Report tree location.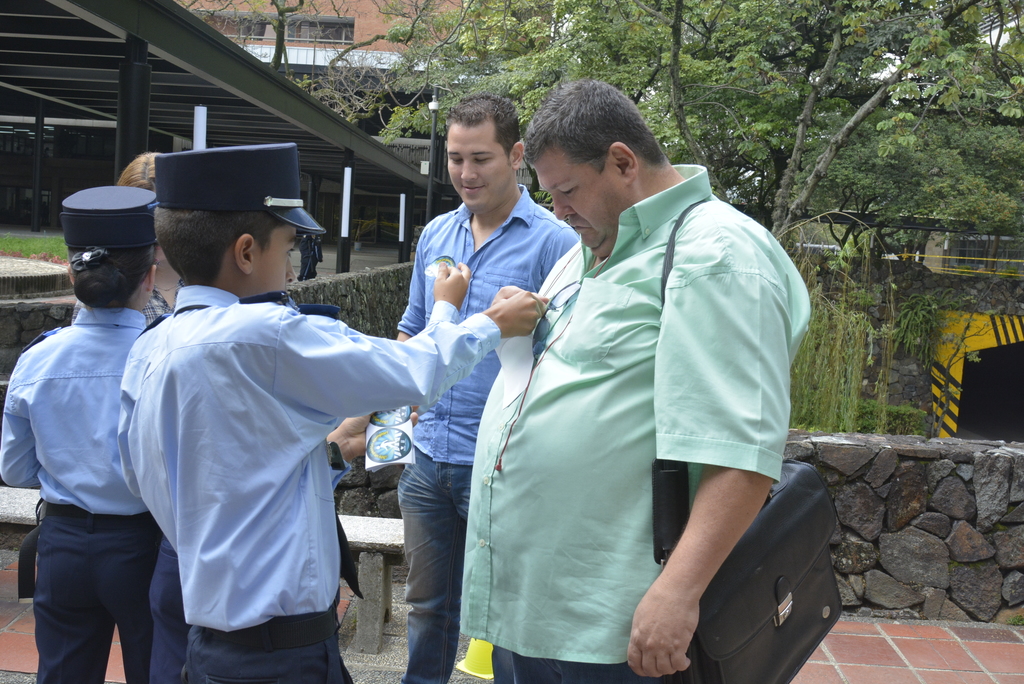
Report: BBox(403, 0, 1023, 256).
